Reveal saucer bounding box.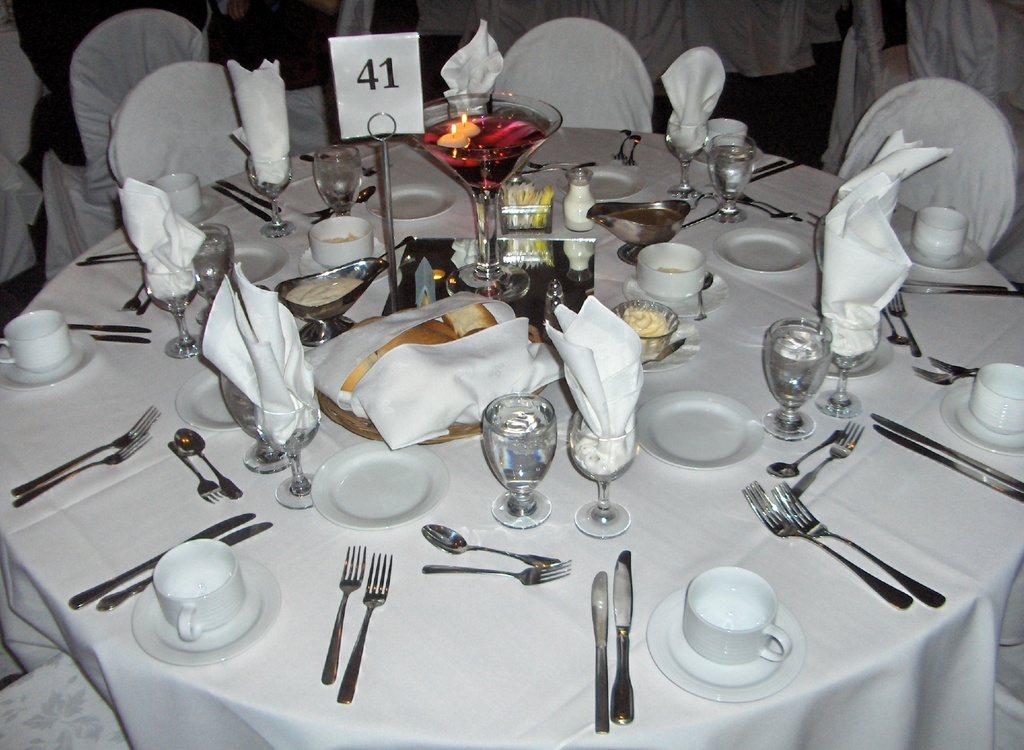
Revealed: 648:587:806:705.
